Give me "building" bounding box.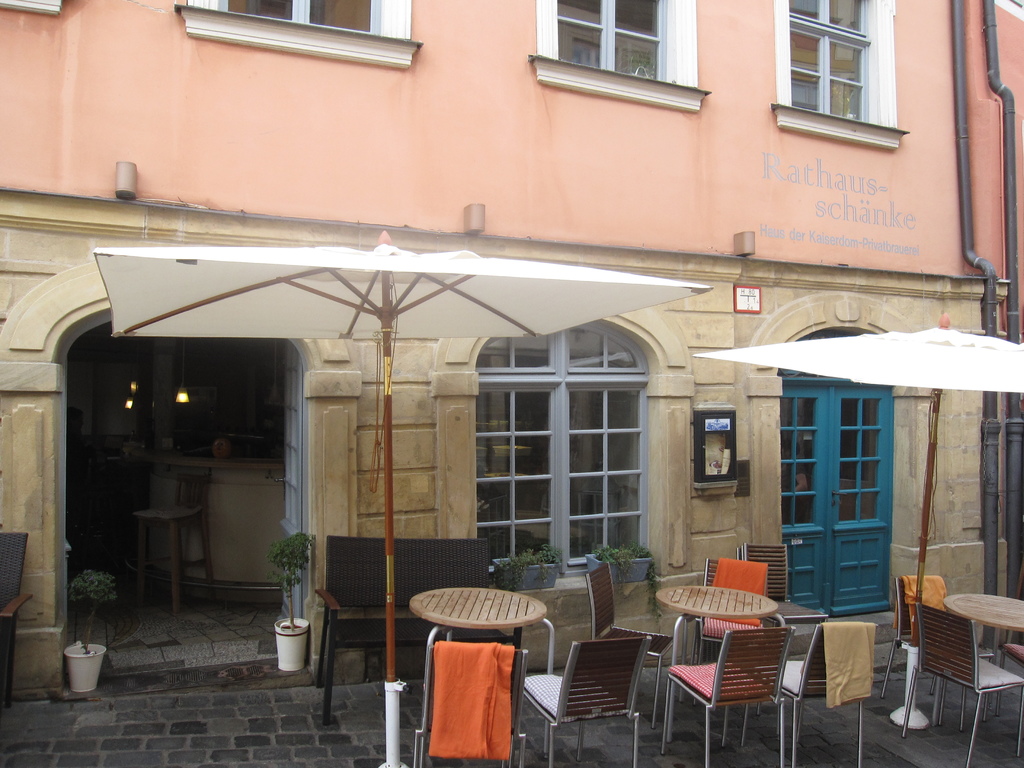
{"left": 3, "top": 0, "right": 1023, "bottom": 707}.
